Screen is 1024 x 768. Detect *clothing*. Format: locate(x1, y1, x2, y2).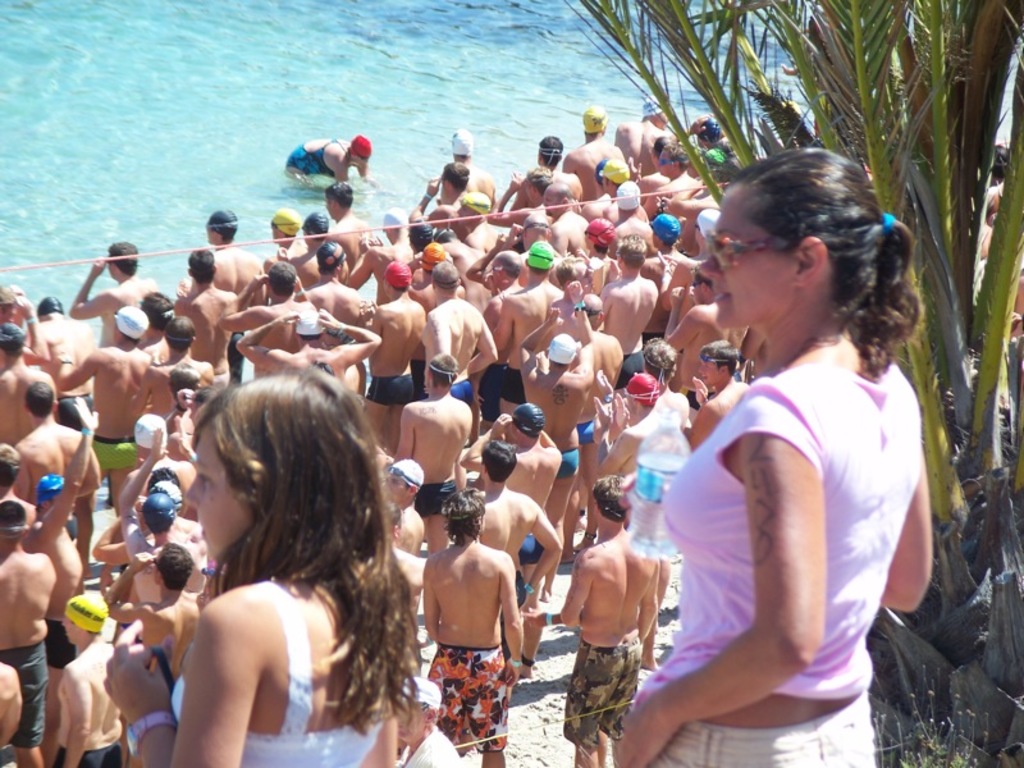
locate(44, 617, 76, 668).
